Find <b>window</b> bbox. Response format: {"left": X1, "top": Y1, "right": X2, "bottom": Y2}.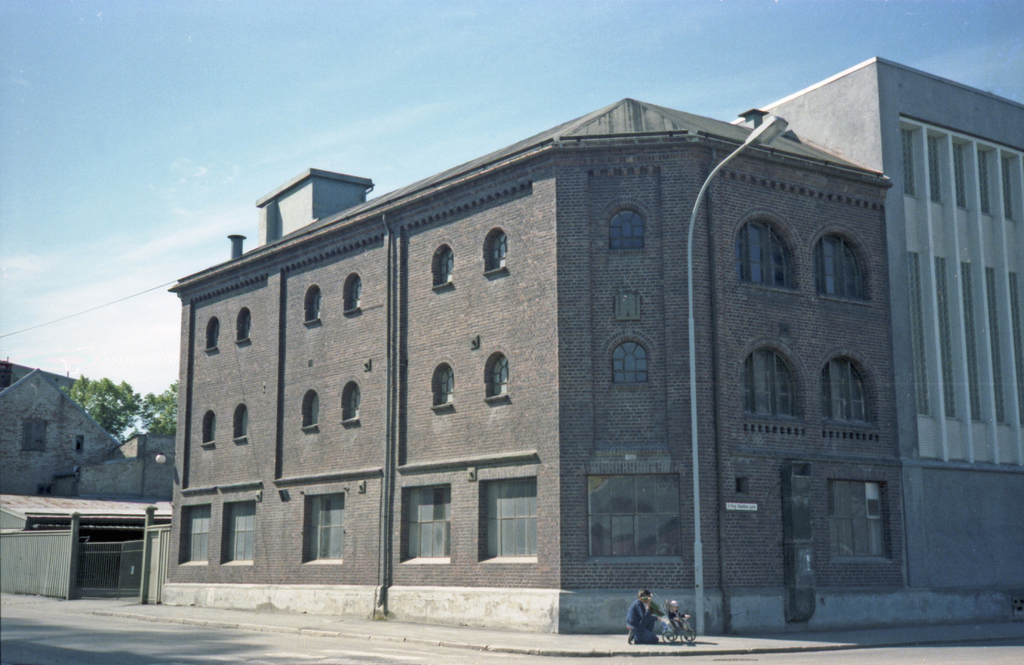
{"left": 428, "top": 363, "right": 454, "bottom": 413}.
